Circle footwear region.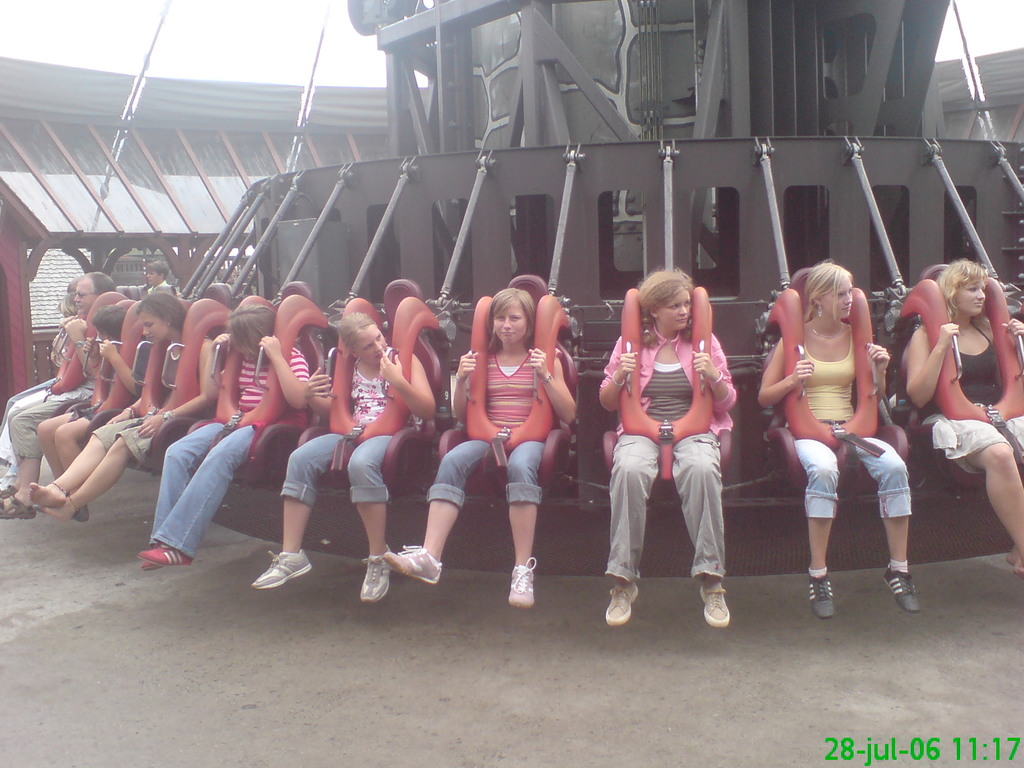
Region: left=138, top=542, right=193, bottom=560.
